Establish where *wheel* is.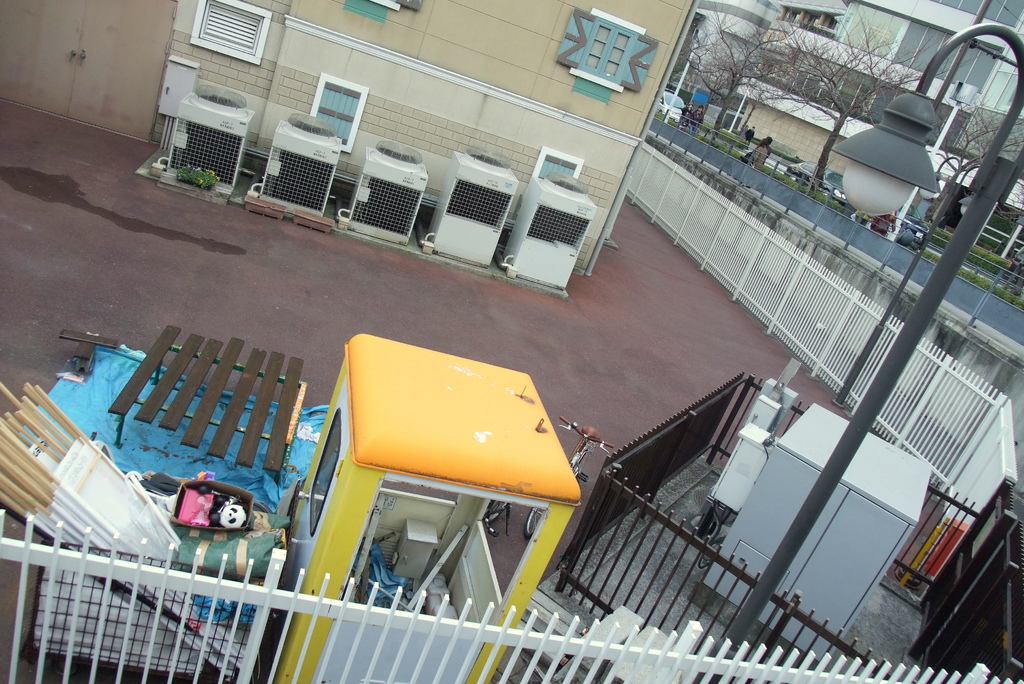
Established at <region>527, 508, 545, 538</region>.
